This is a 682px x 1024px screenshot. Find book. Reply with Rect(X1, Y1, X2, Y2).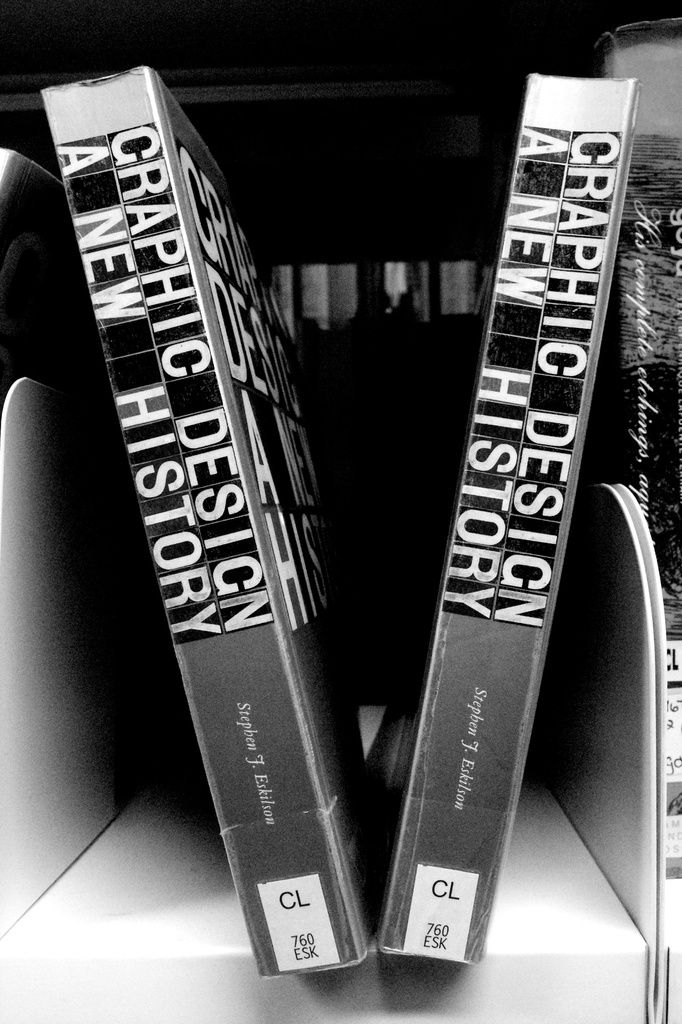
Rect(39, 61, 370, 972).
